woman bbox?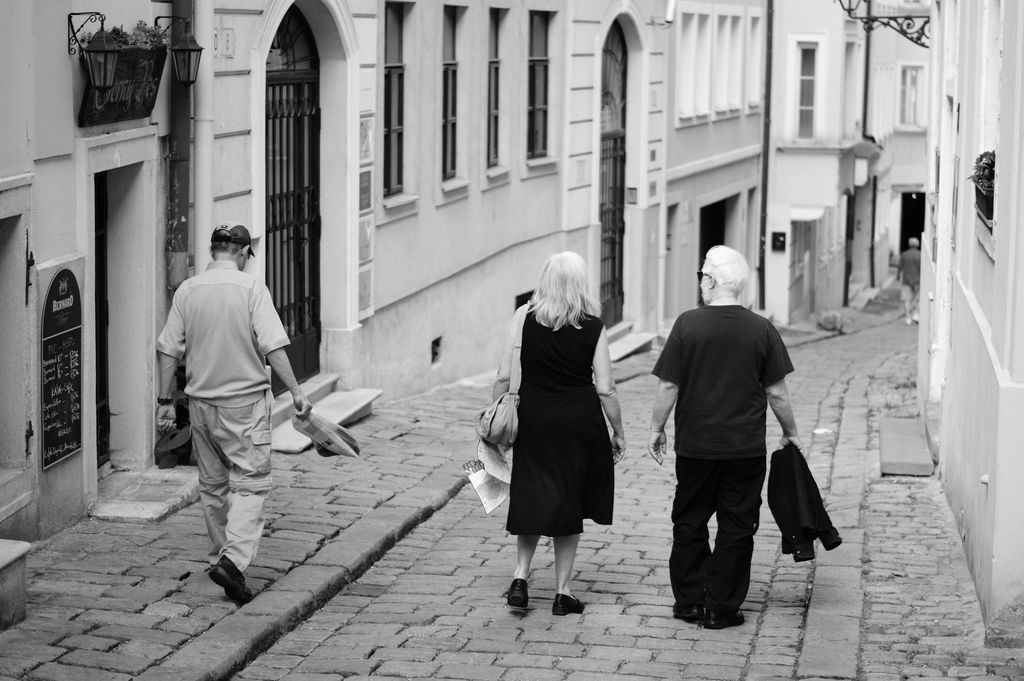
box=[492, 240, 628, 609]
